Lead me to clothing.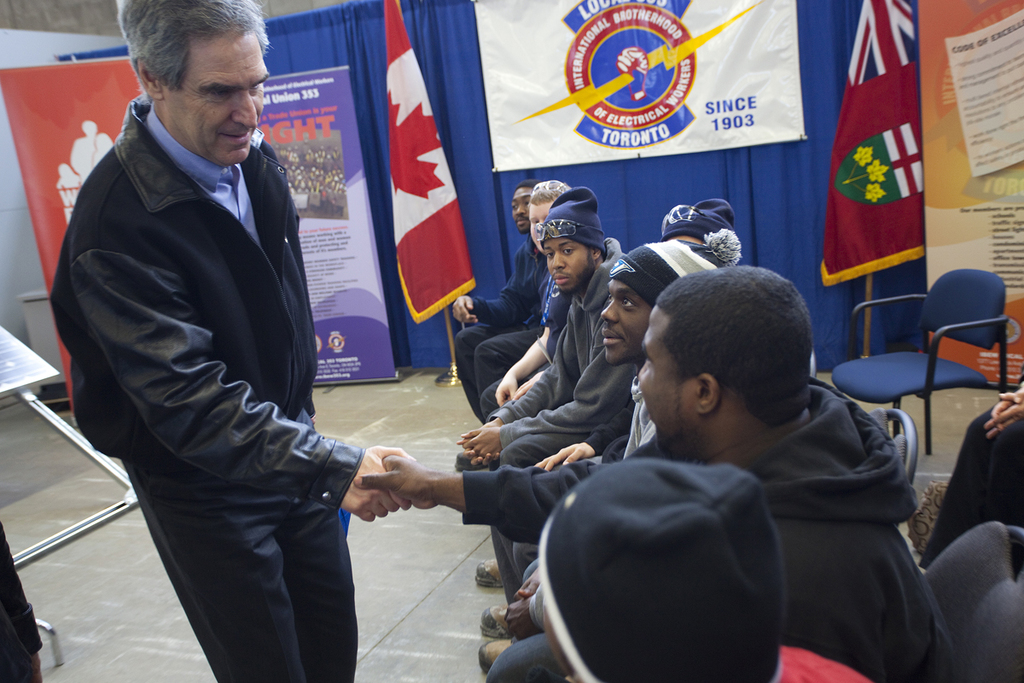
Lead to detection(58, 43, 387, 676).
